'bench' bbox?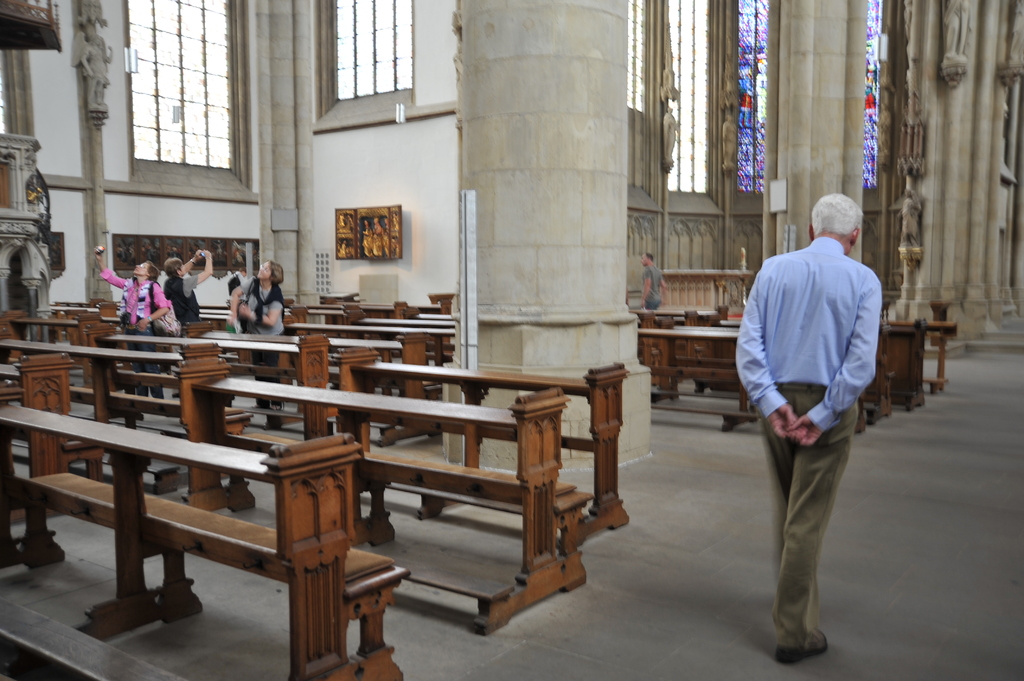
l=879, t=316, r=927, b=409
